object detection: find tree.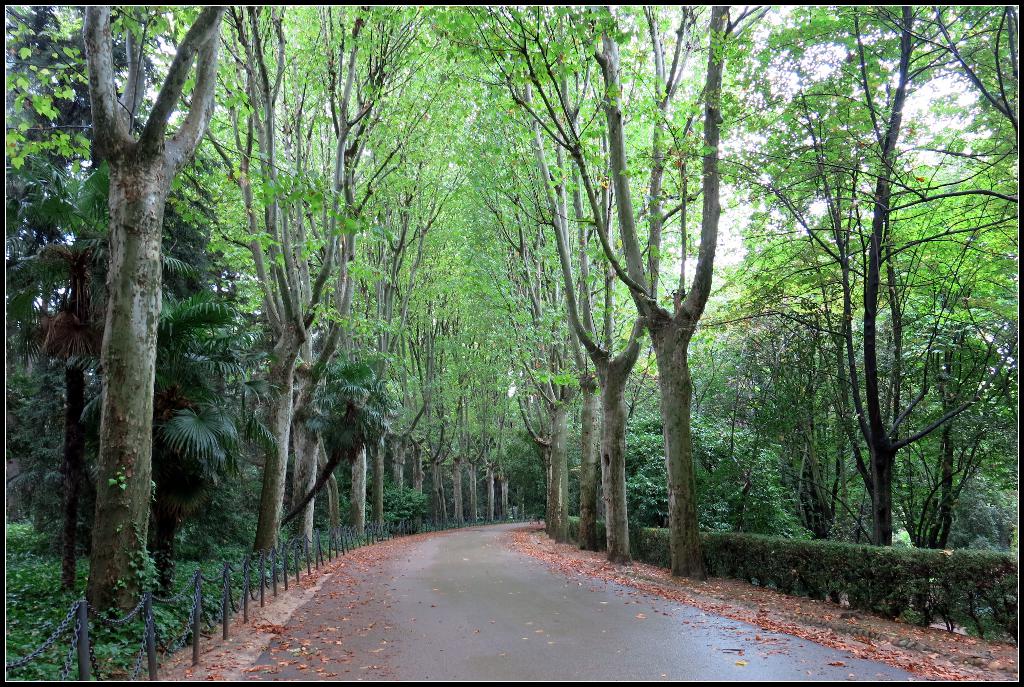
734, 31, 991, 615.
